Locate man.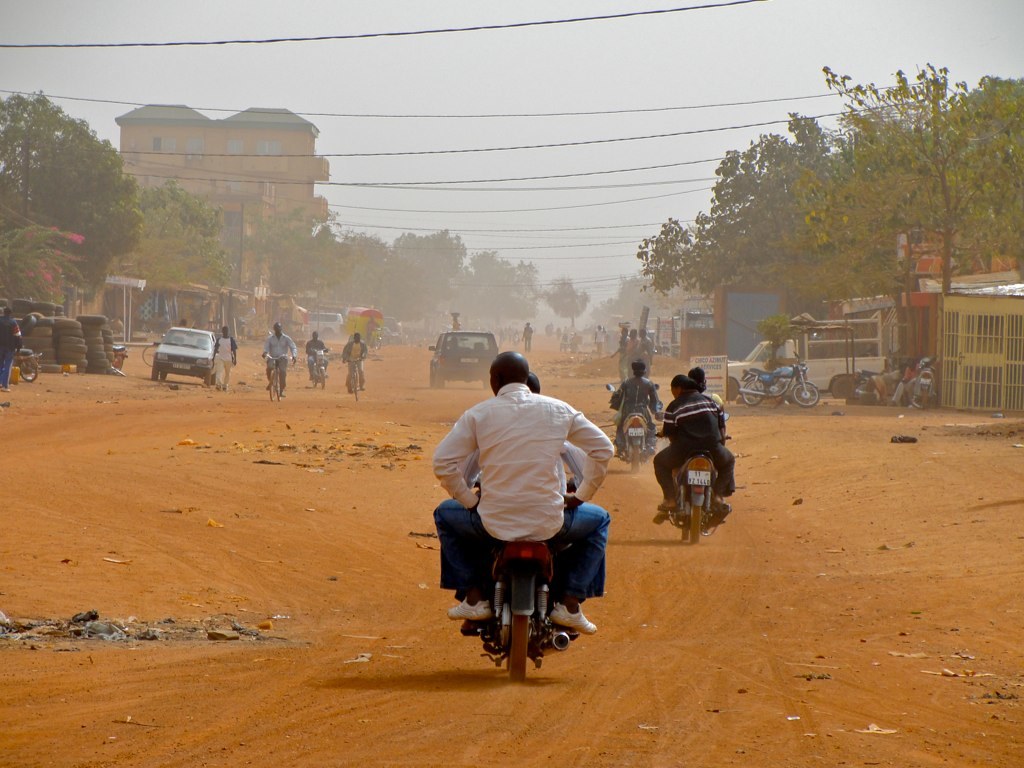
Bounding box: left=657, top=369, right=733, bottom=515.
